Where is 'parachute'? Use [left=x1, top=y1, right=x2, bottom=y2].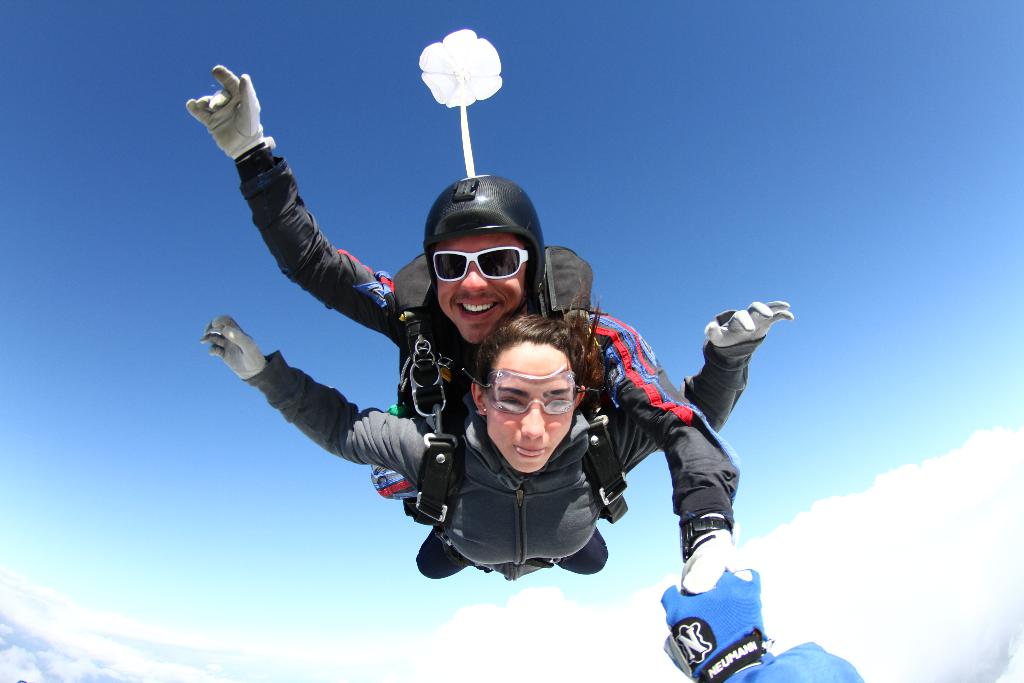
[left=418, top=29, right=500, bottom=180].
